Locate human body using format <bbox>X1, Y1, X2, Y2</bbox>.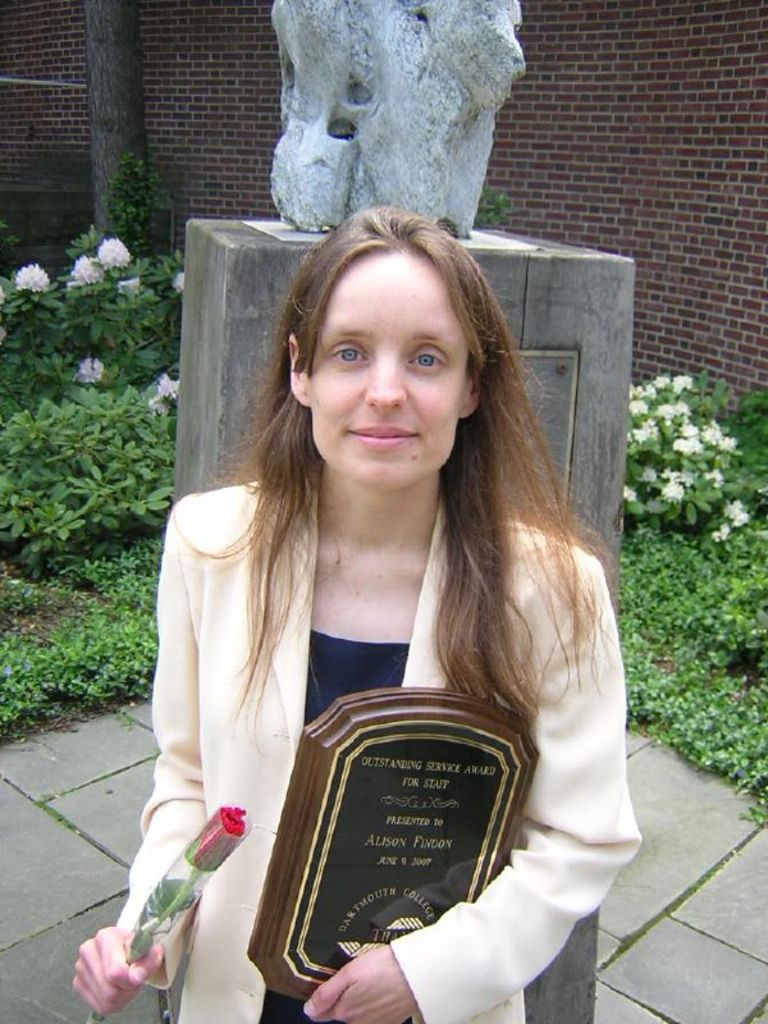
<bbox>160, 160, 666, 997</bbox>.
